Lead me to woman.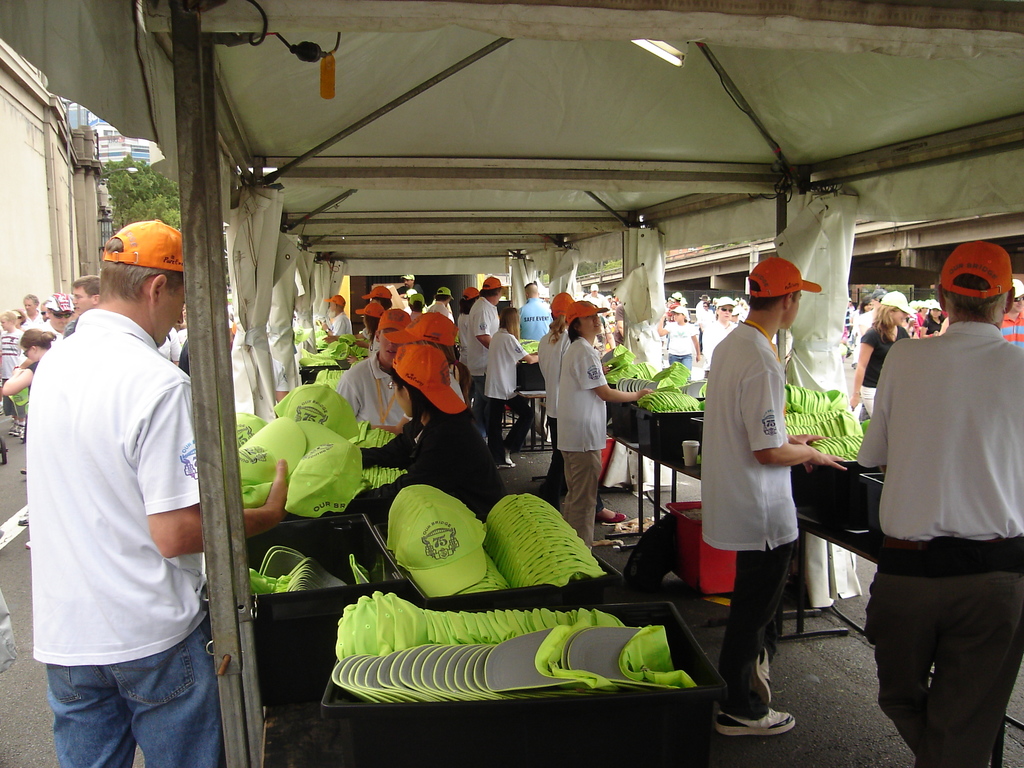
Lead to bbox=[6, 332, 54, 399].
